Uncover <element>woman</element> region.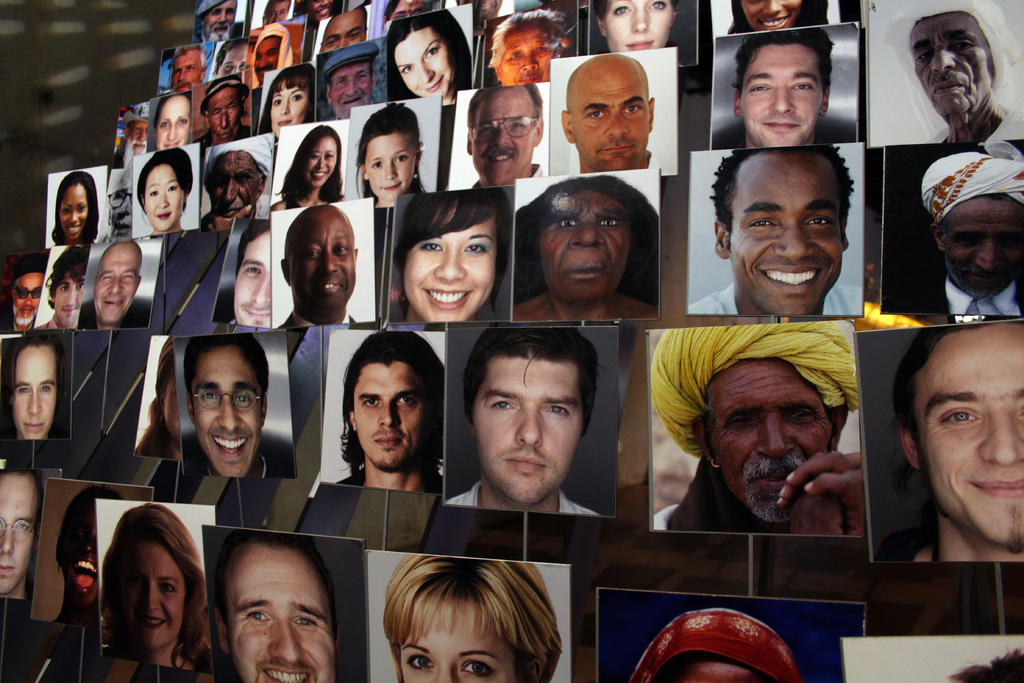
Uncovered: (346, 545, 596, 682).
